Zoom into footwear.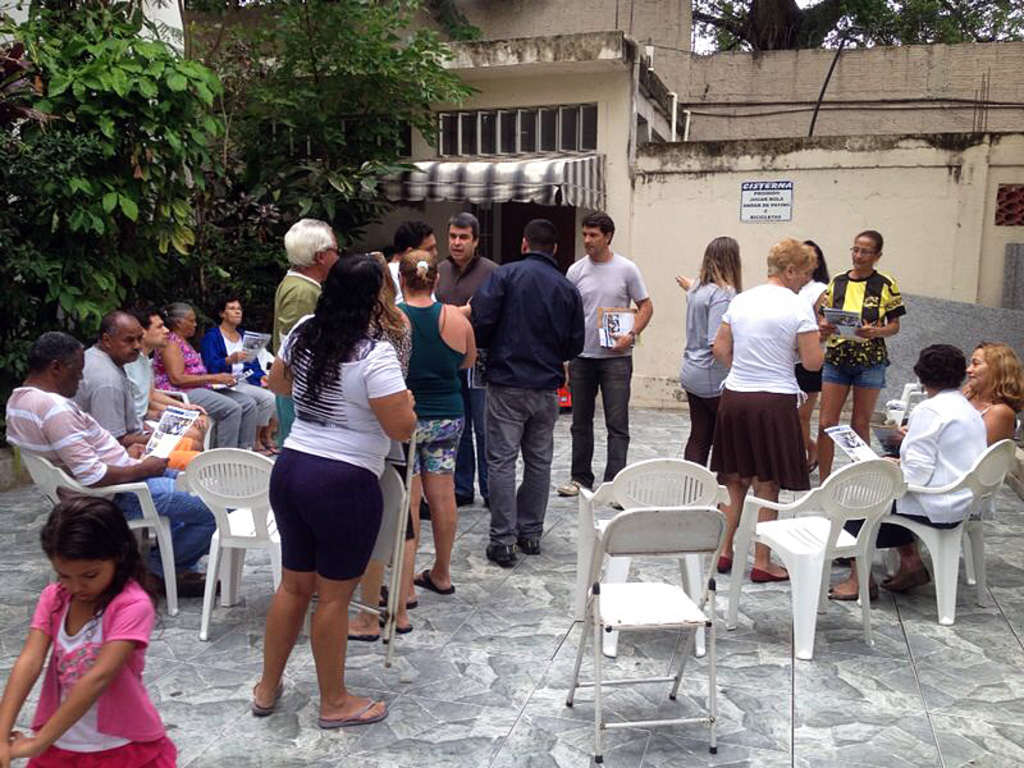
Zoom target: detection(268, 443, 283, 457).
